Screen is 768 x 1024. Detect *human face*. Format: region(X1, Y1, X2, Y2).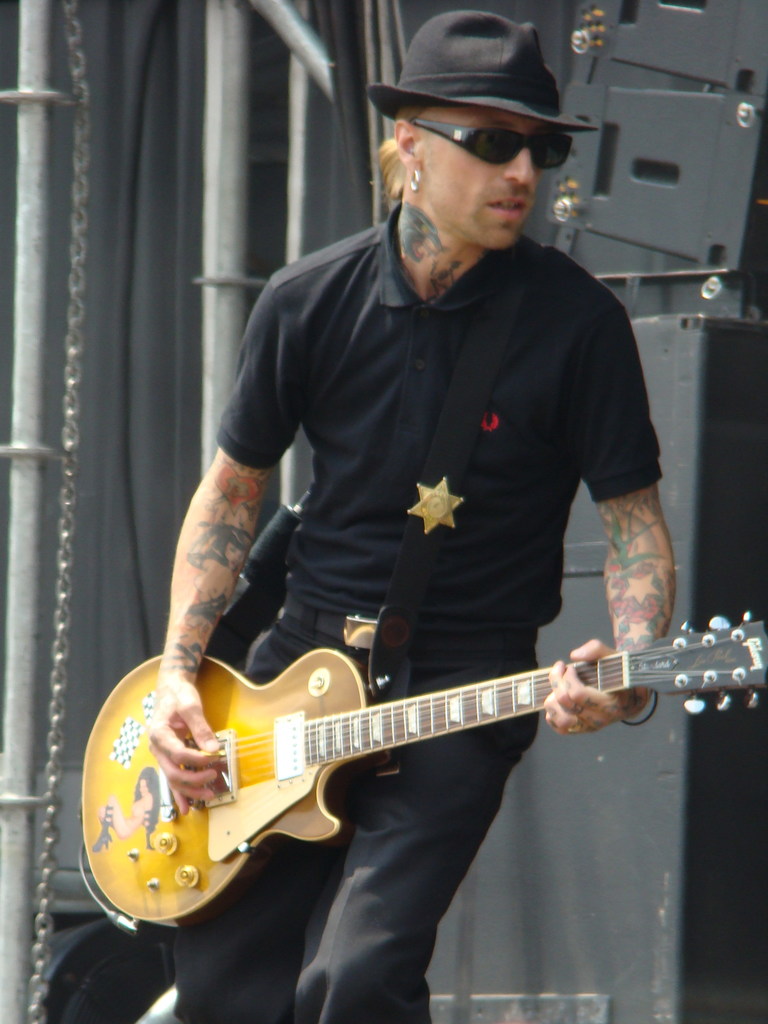
region(419, 102, 578, 253).
